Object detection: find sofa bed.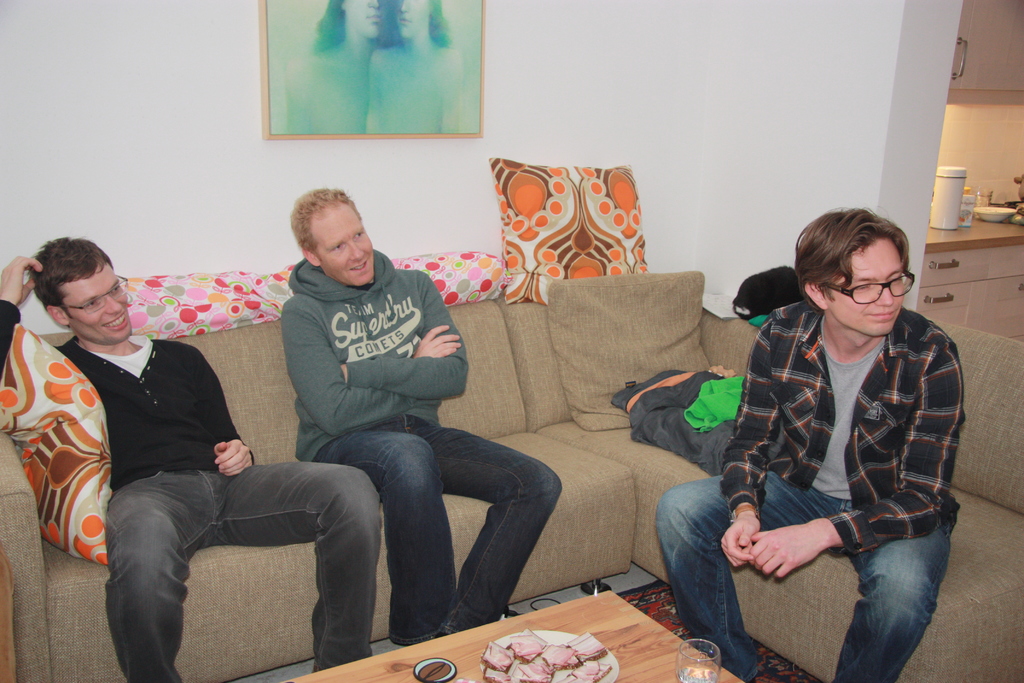
bbox=(0, 270, 1023, 682).
